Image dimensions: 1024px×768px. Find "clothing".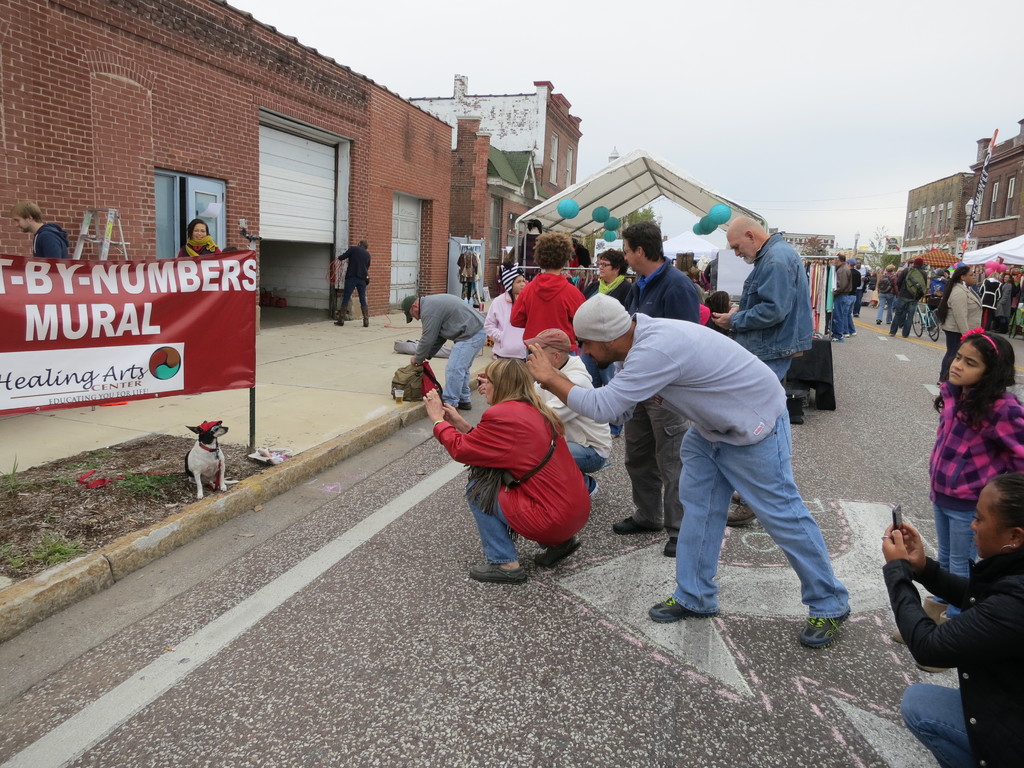
pyautogui.locateOnScreen(413, 293, 490, 406).
